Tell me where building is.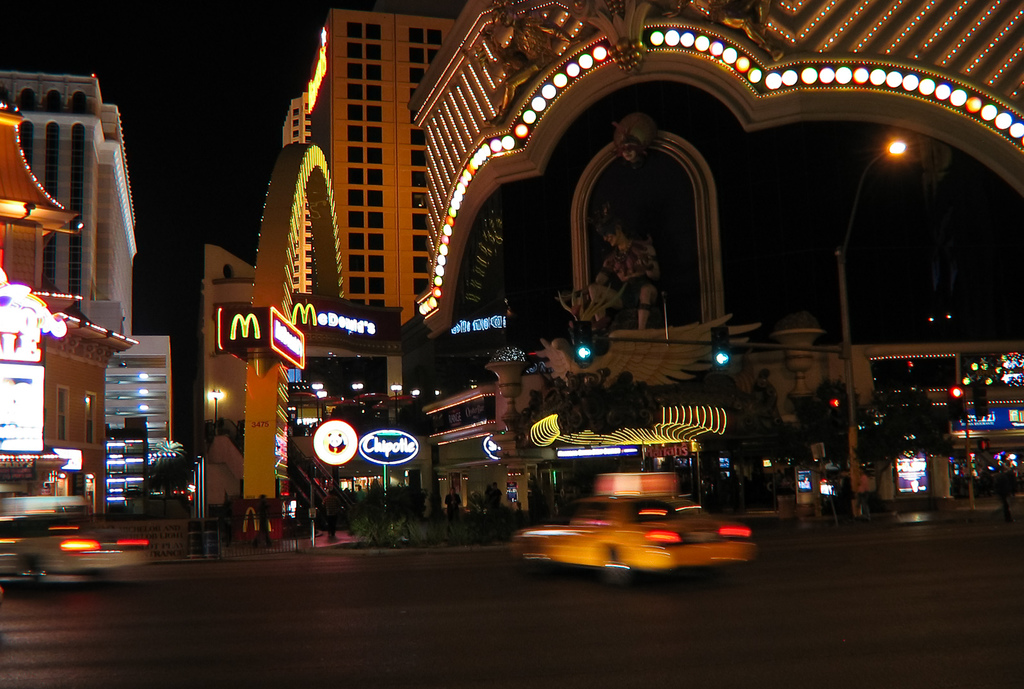
building is at [205,246,255,511].
